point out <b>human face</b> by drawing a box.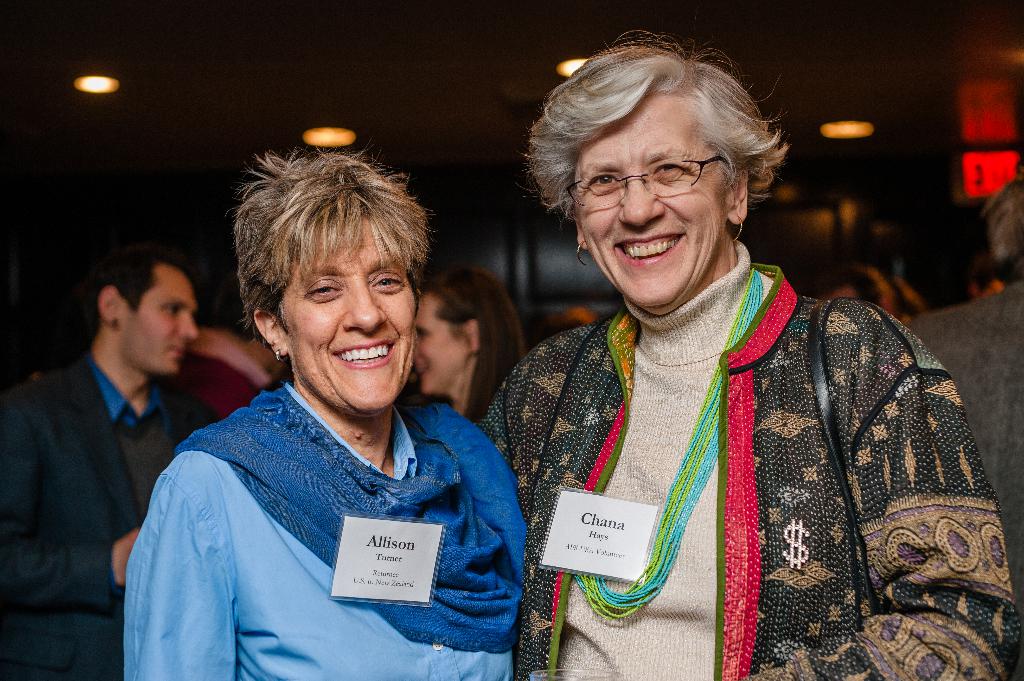
<box>417,292,465,394</box>.
